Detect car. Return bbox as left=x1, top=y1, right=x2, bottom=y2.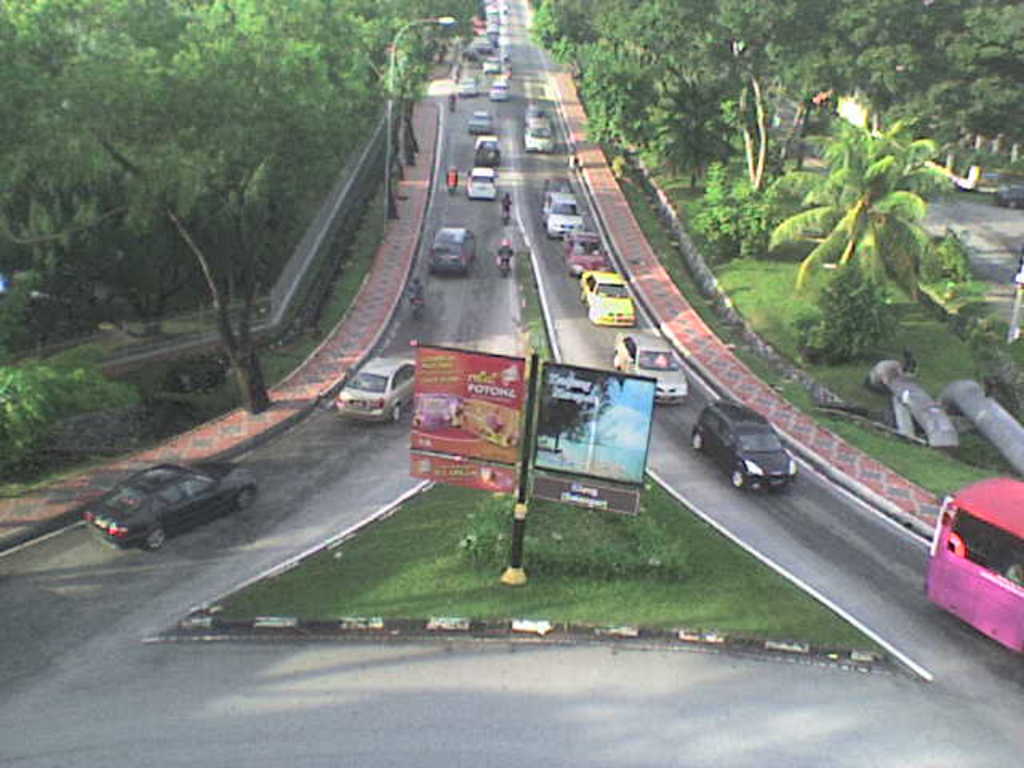
left=563, top=230, right=610, bottom=278.
